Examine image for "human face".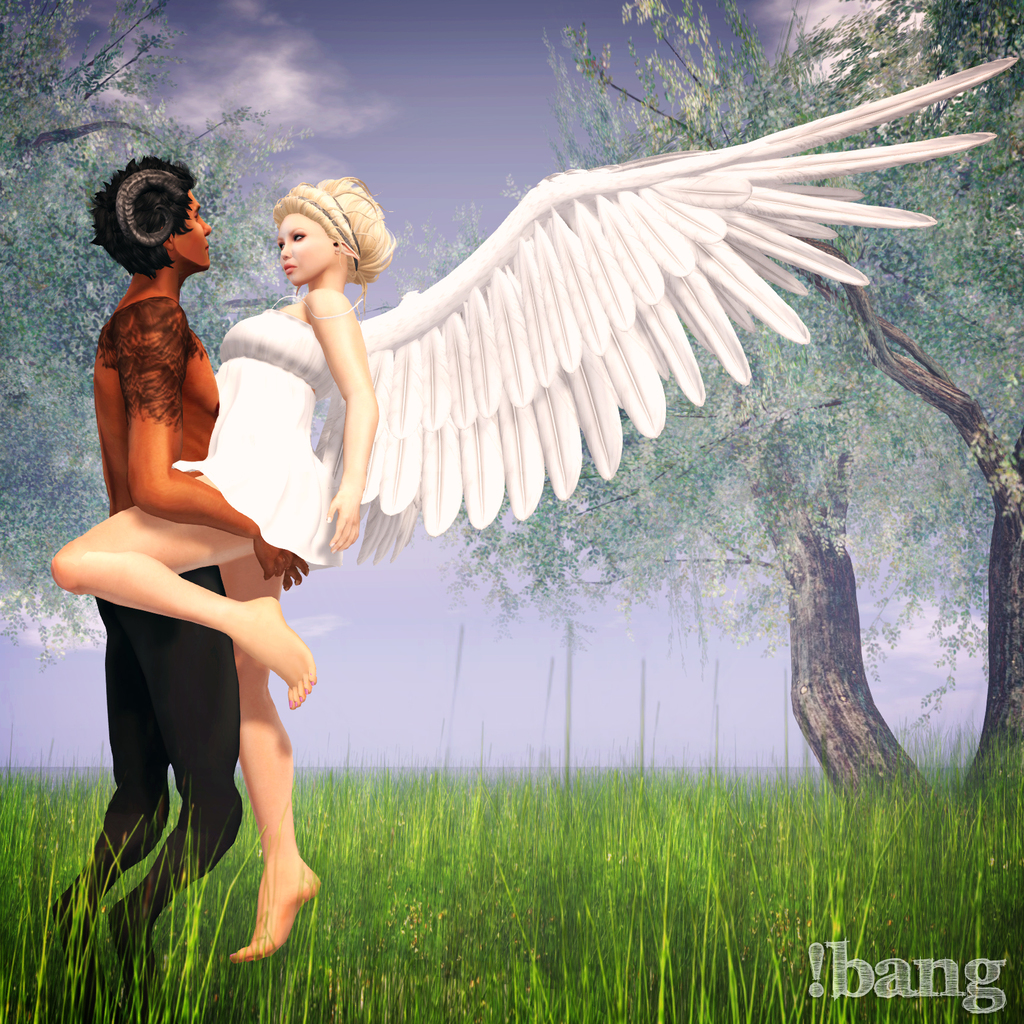
Examination result: bbox=[280, 209, 334, 288].
